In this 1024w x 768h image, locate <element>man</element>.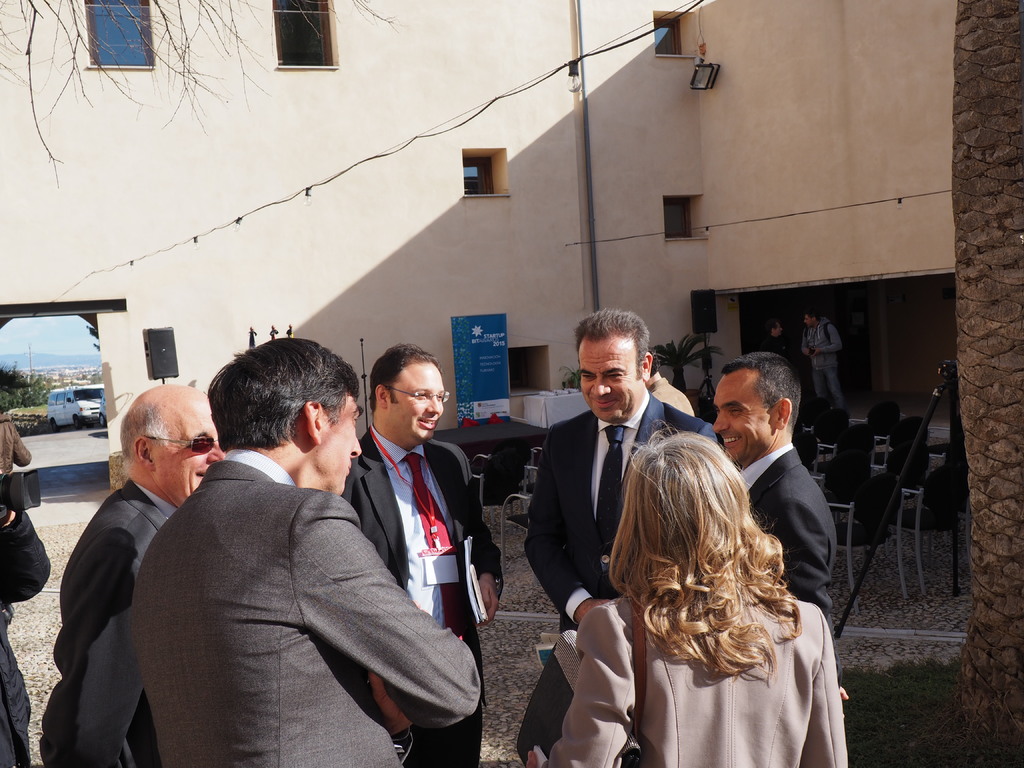
Bounding box: 705/353/847/717.
